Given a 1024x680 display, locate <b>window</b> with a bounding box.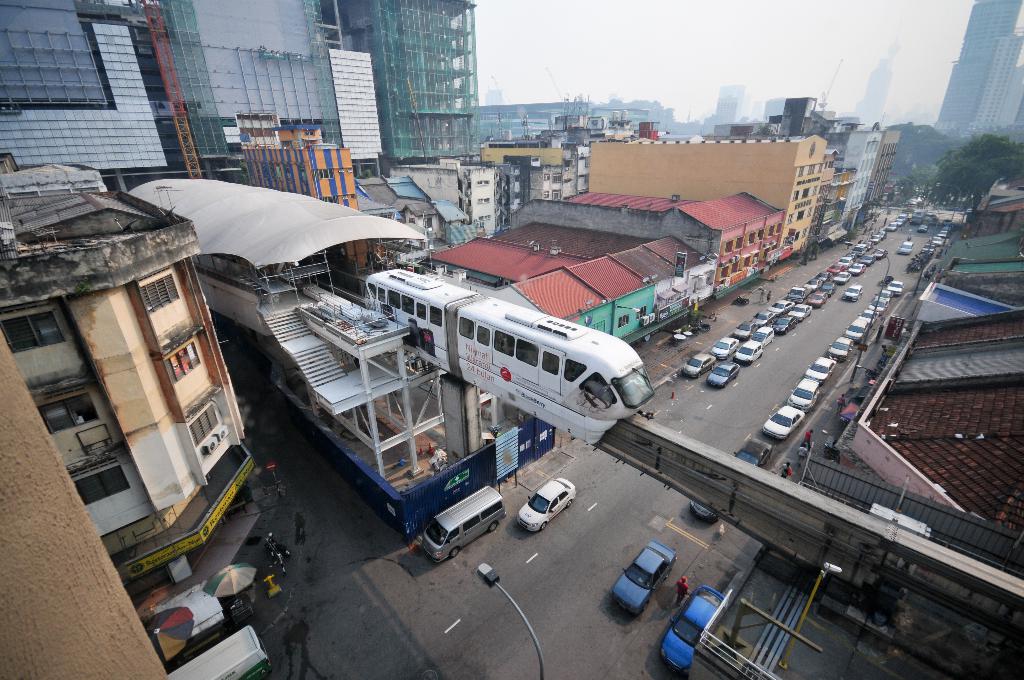
Located: <box>776,220,783,234</box>.
